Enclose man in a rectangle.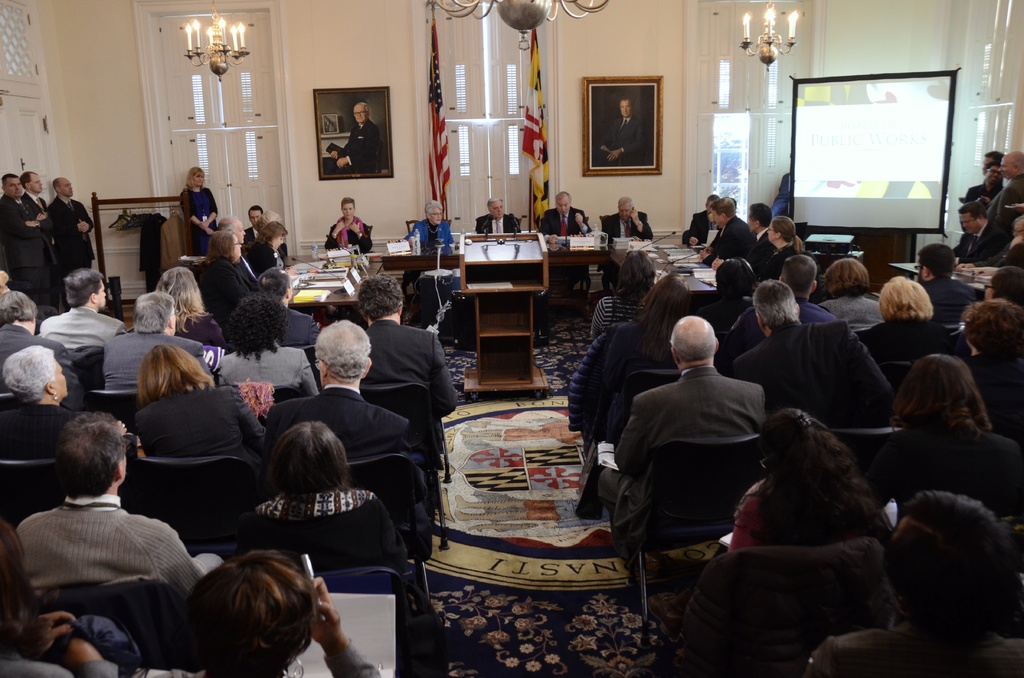
rect(216, 213, 258, 277).
